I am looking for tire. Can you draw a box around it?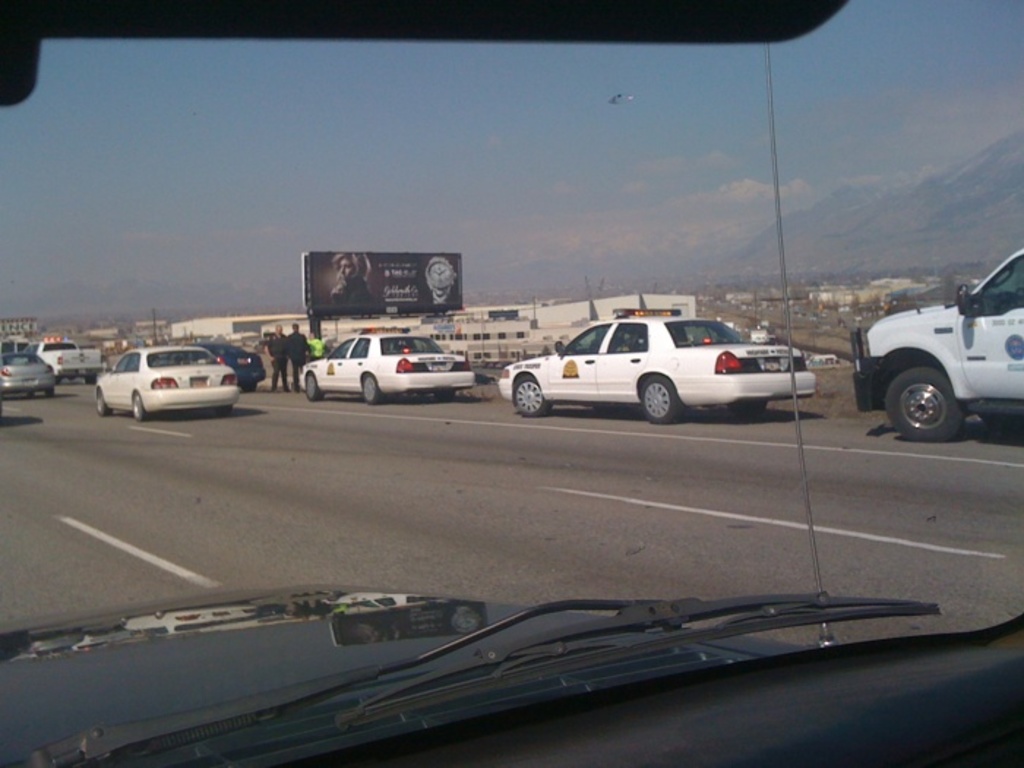
Sure, the bounding box is bbox=(512, 373, 553, 420).
